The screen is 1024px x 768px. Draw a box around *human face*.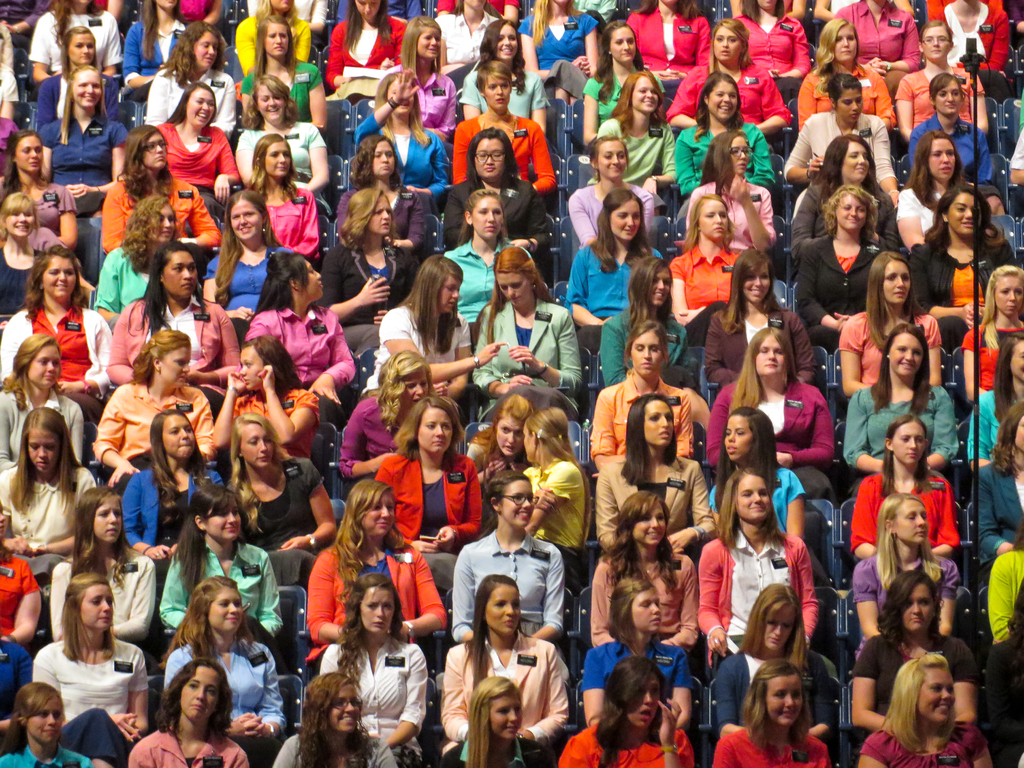
detection(900, 584, 934, 634).
